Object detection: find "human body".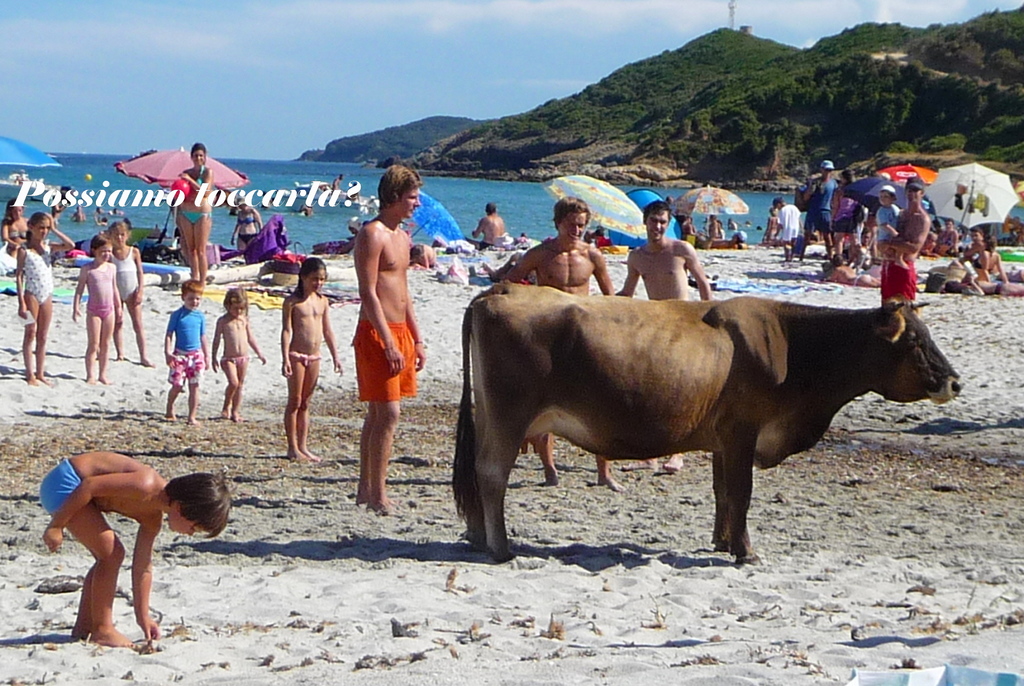
crop(162, 277, 211, 427).
